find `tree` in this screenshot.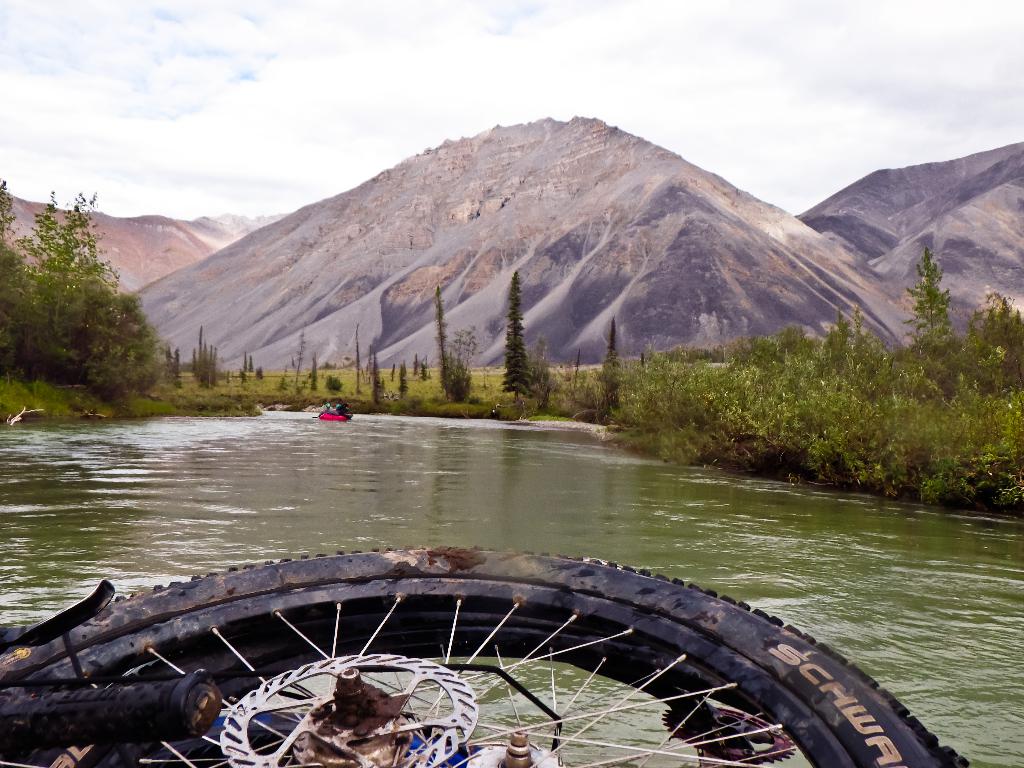
The bounding box for `tree` is [x1=608, y1=315, x2=619, y2=410].
